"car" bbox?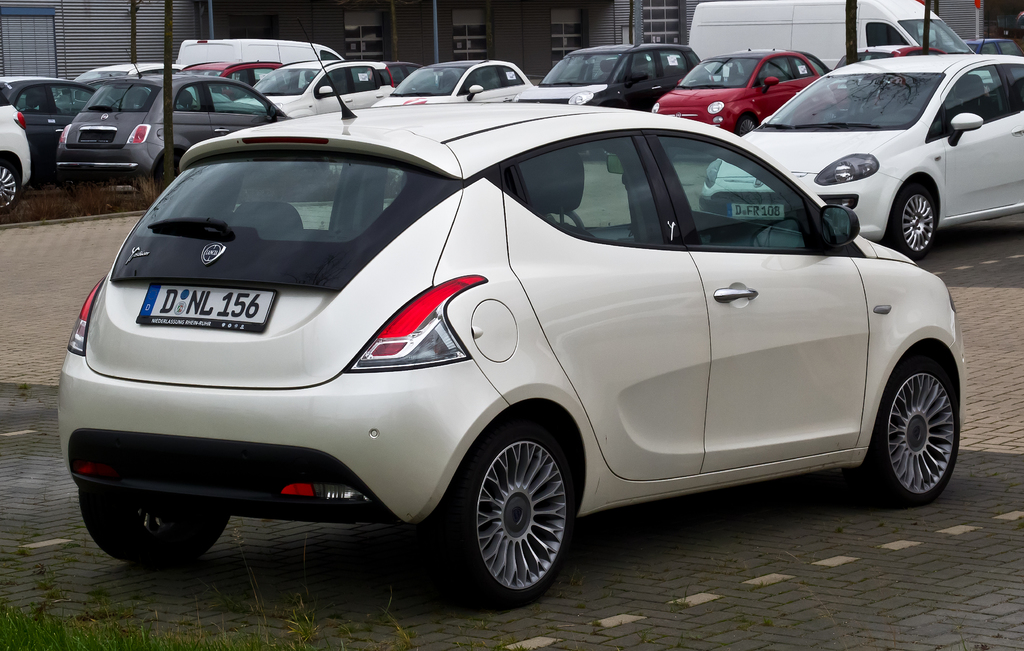
x1=373 y1=58 x2=538 y2=108
